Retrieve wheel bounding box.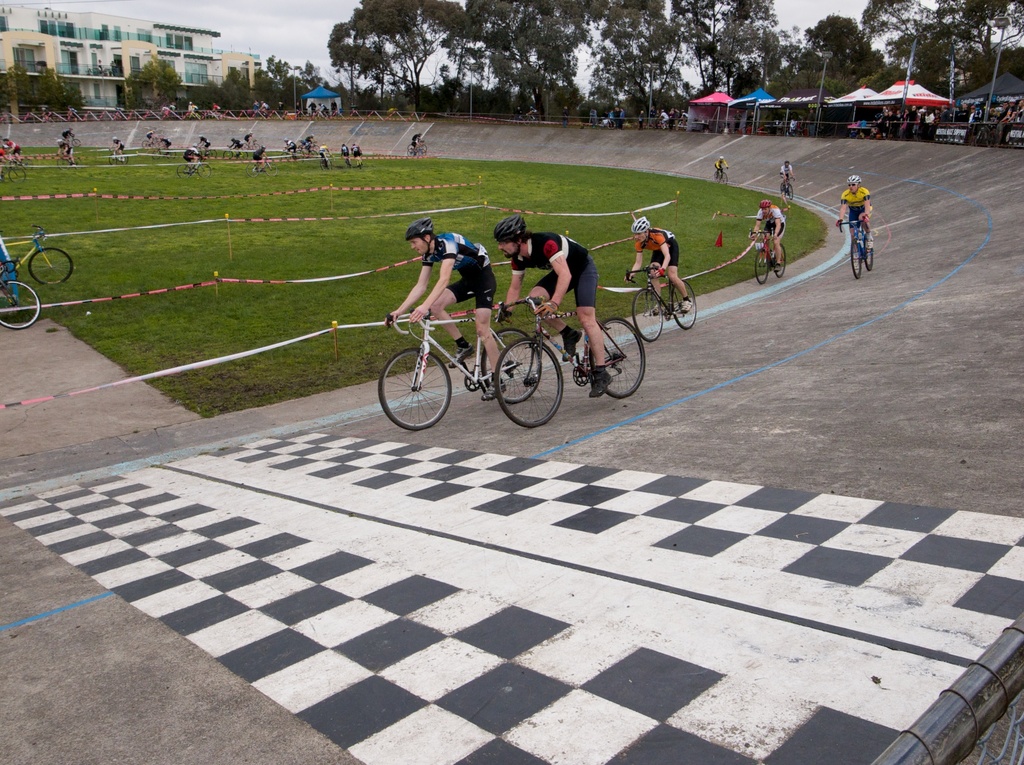
Bounding box: bbox=[775, 242, 787, 276].
